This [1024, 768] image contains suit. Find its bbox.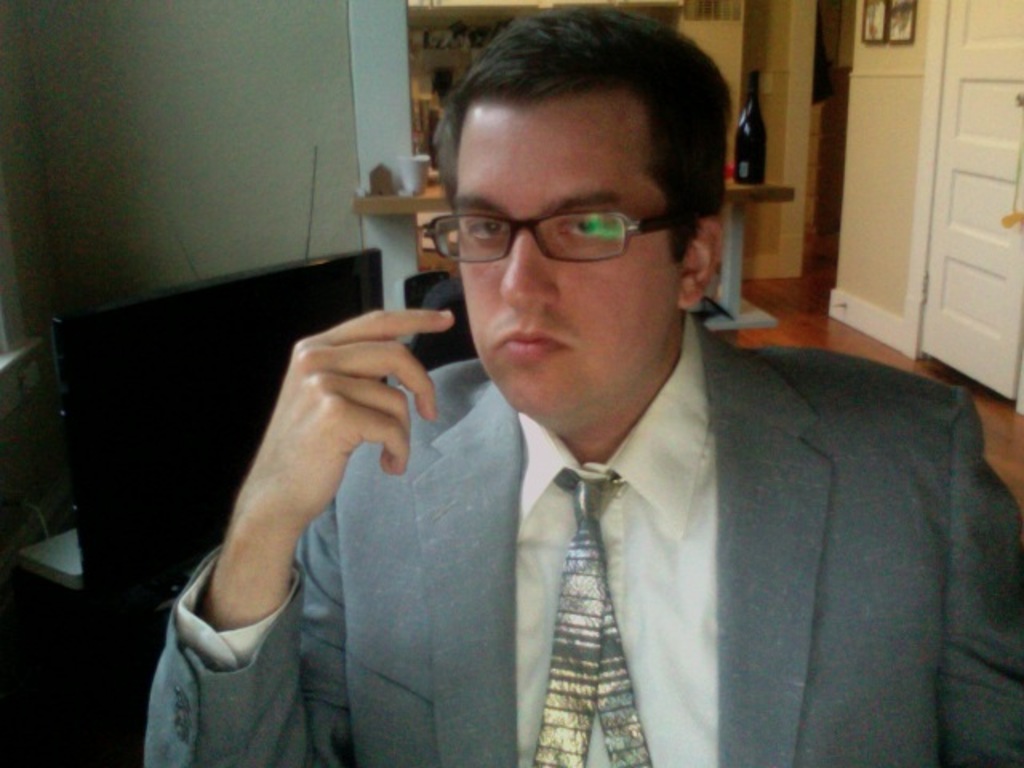
(x1=397, y1=331, x2=938, y2=765).
